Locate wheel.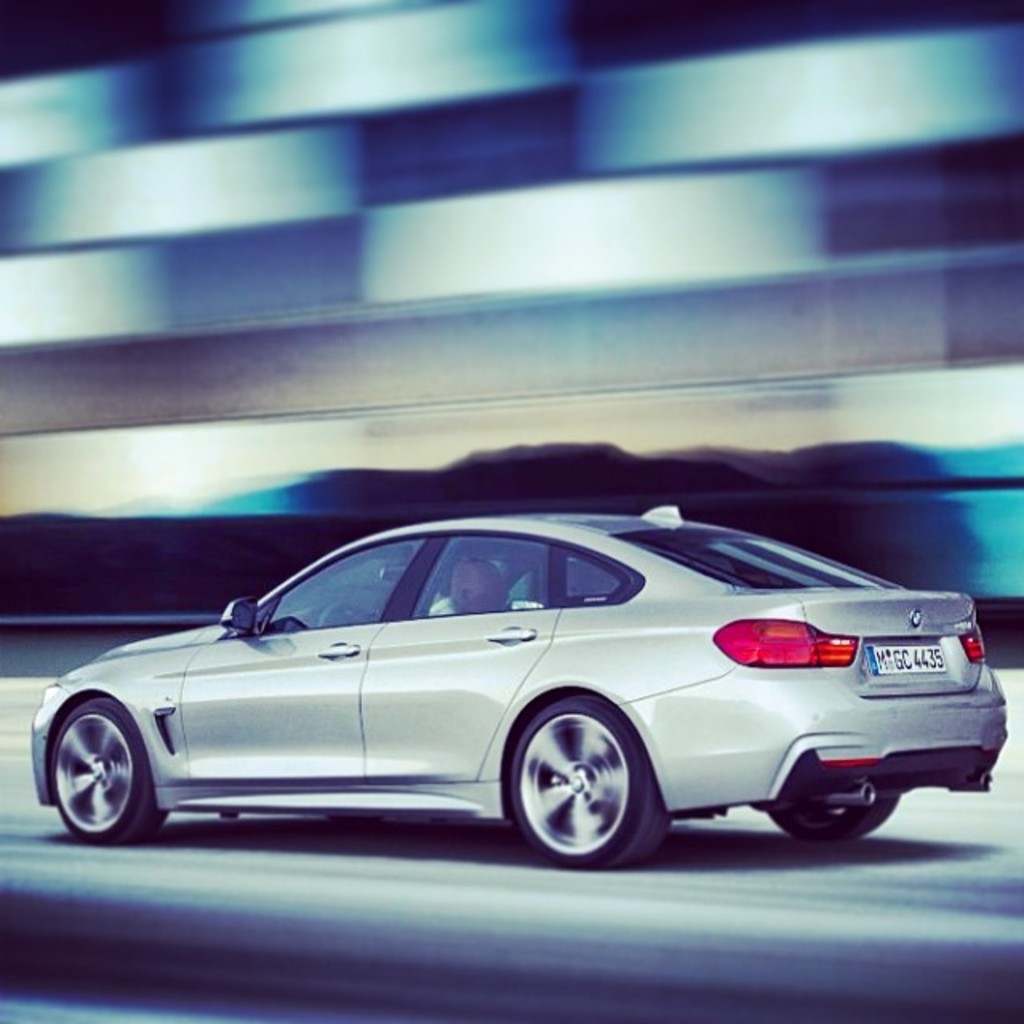
Bounding box: bbox(776, 765, 907, 850).
